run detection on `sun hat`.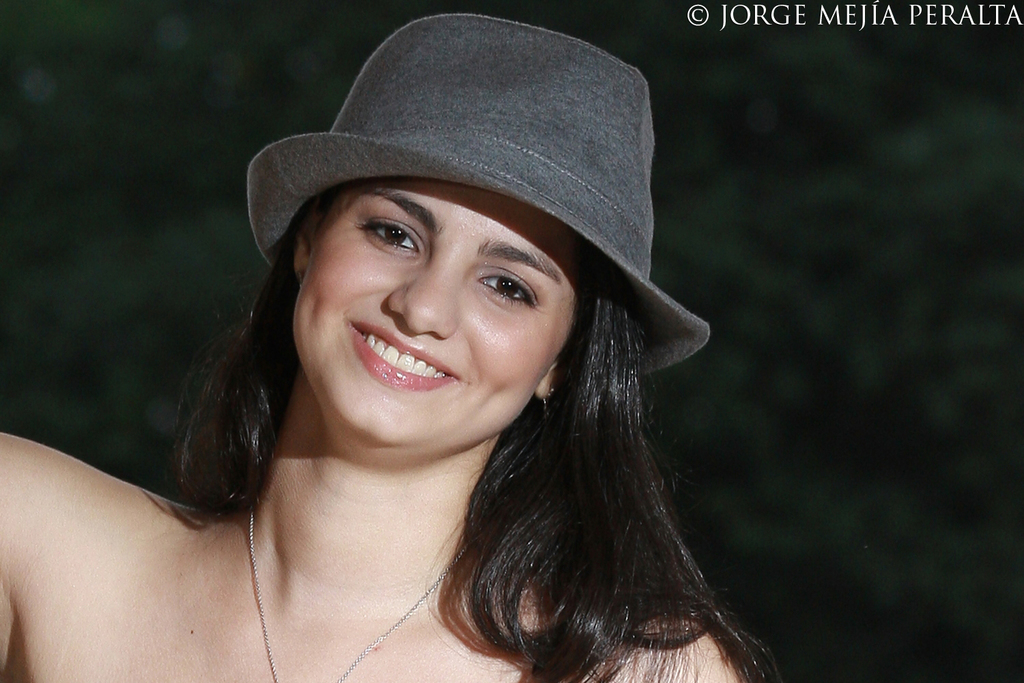
Result: <box>242,11,717,391</box>.
